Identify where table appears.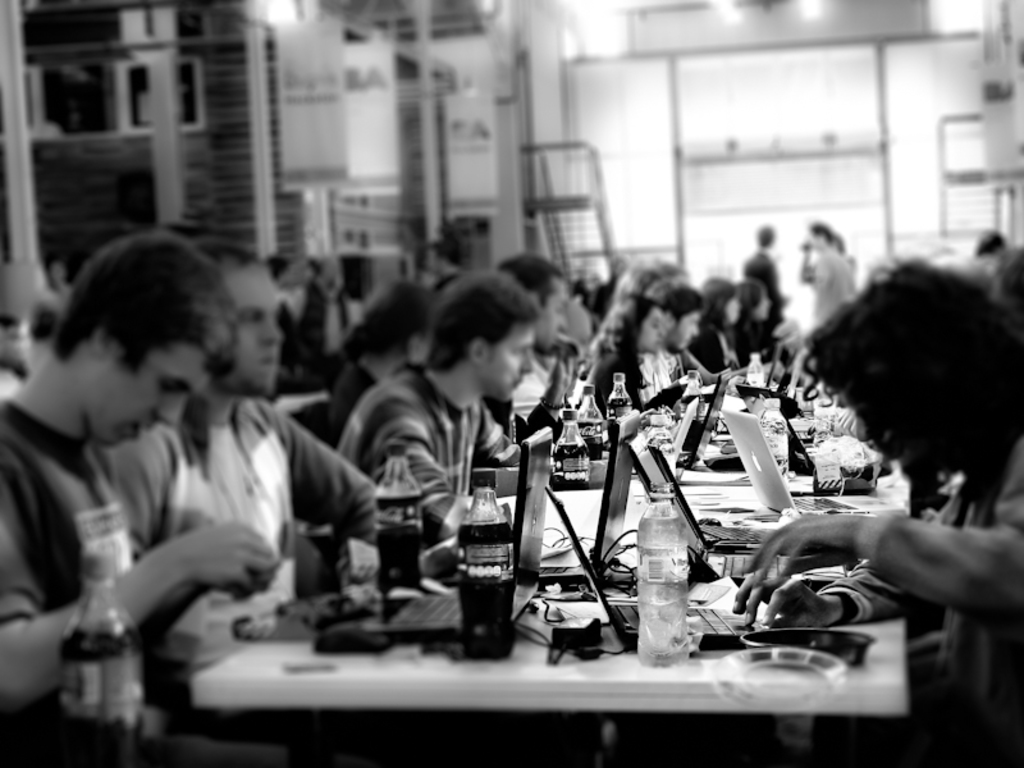
Appears at box=[110, 424, 959, 740].
